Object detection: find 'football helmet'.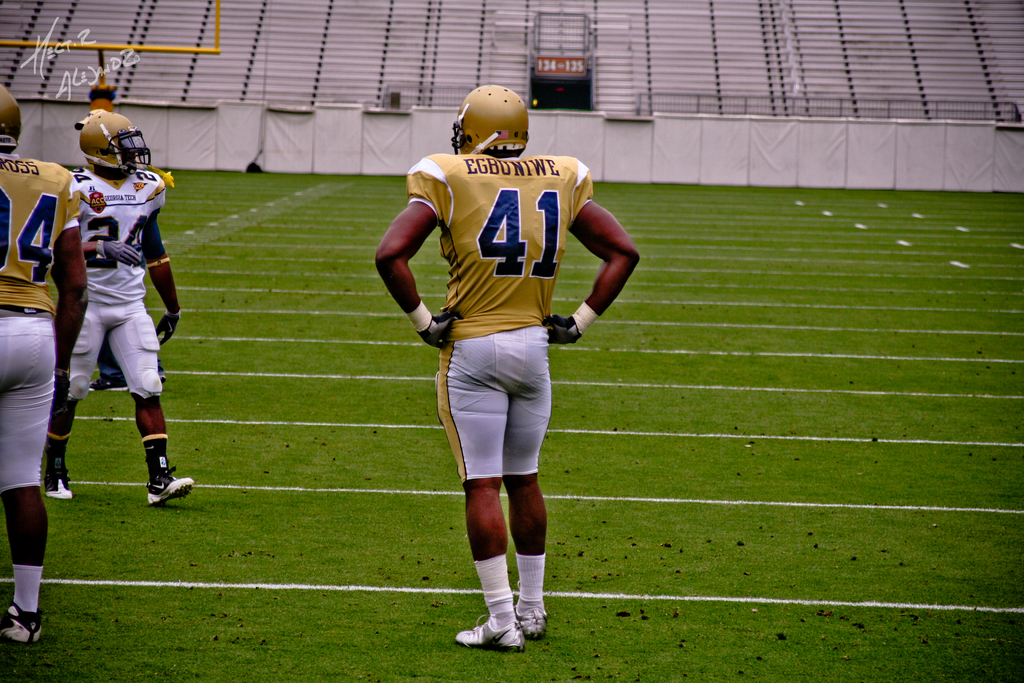
x1=0 y1=78 x2=30 y2=157.
